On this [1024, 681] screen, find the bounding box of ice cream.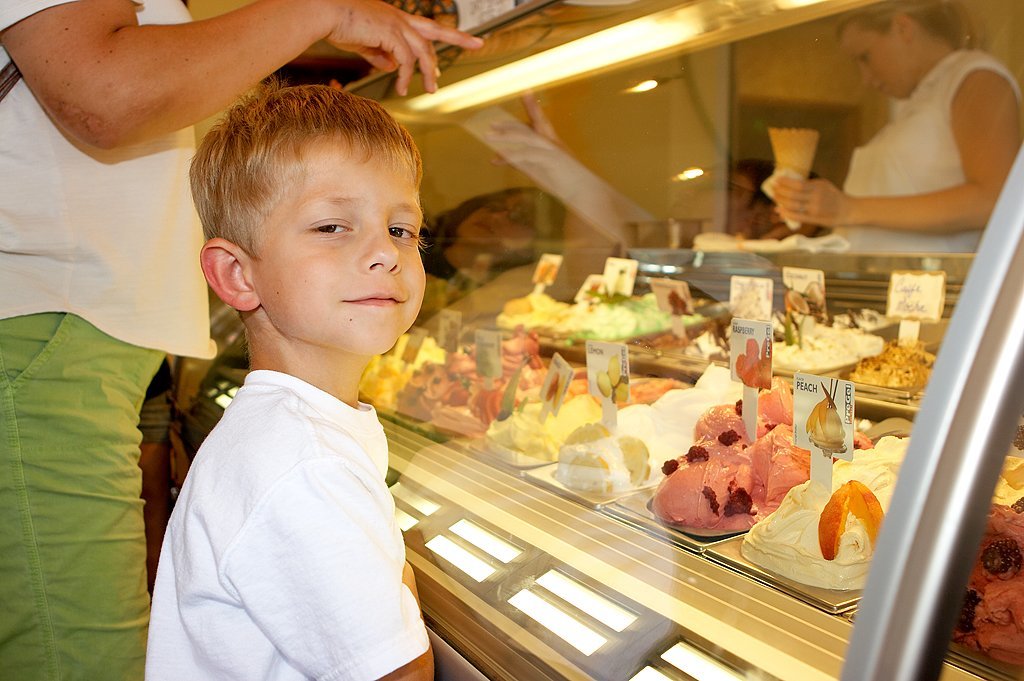
Bounding box: bbox(768, 319, 881, 371).
